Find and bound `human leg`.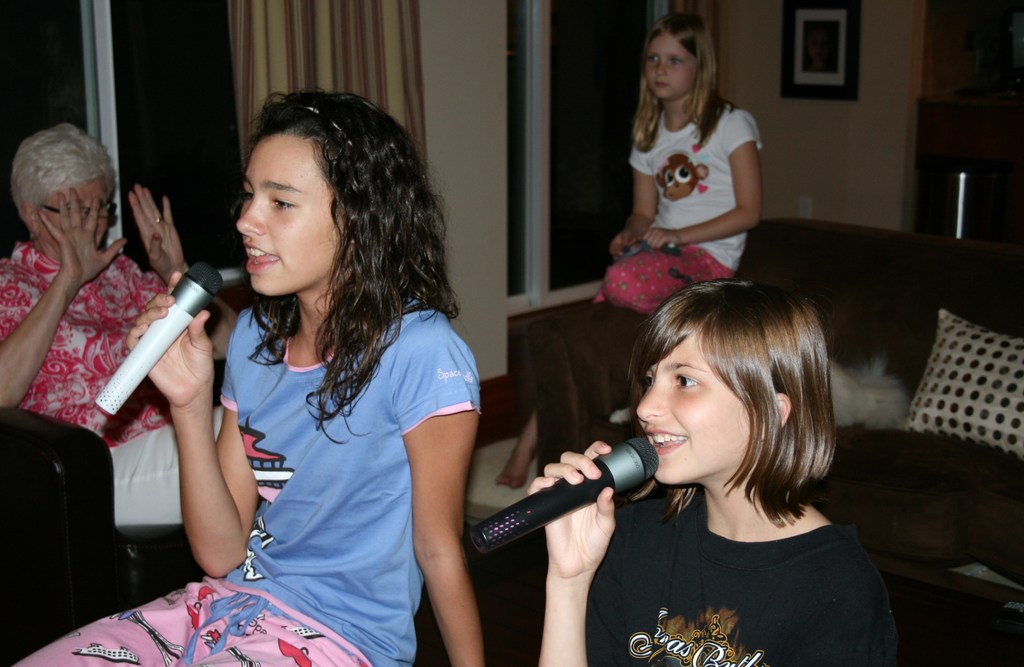
Bound: (598, 236, 736, 317).
